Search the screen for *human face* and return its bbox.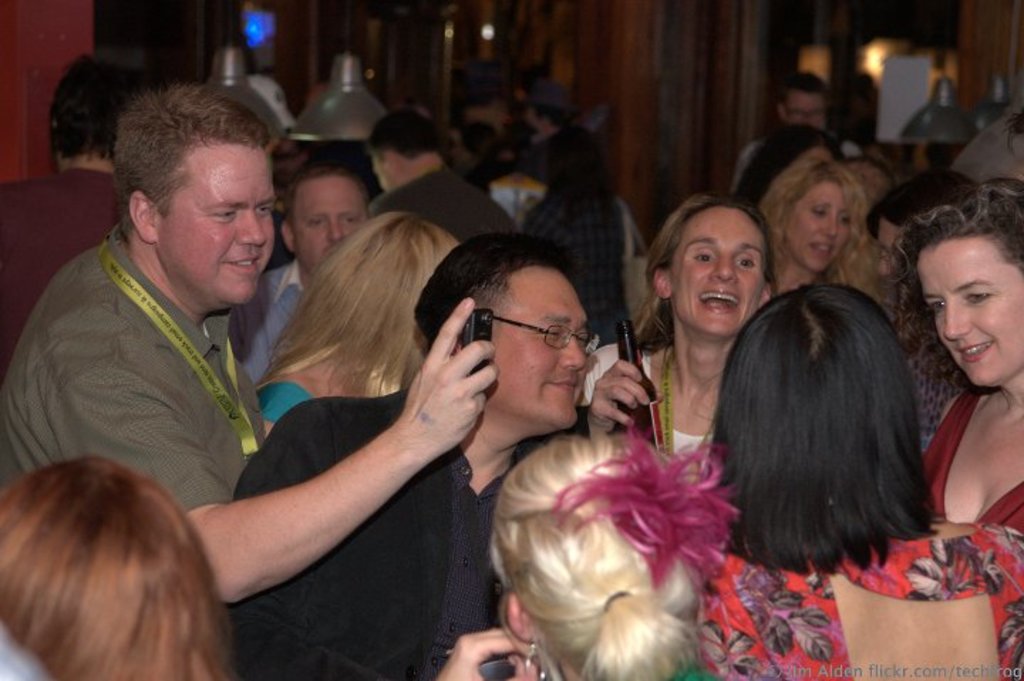
Found: x1=486, y1=287, x2=586, y2=424.
